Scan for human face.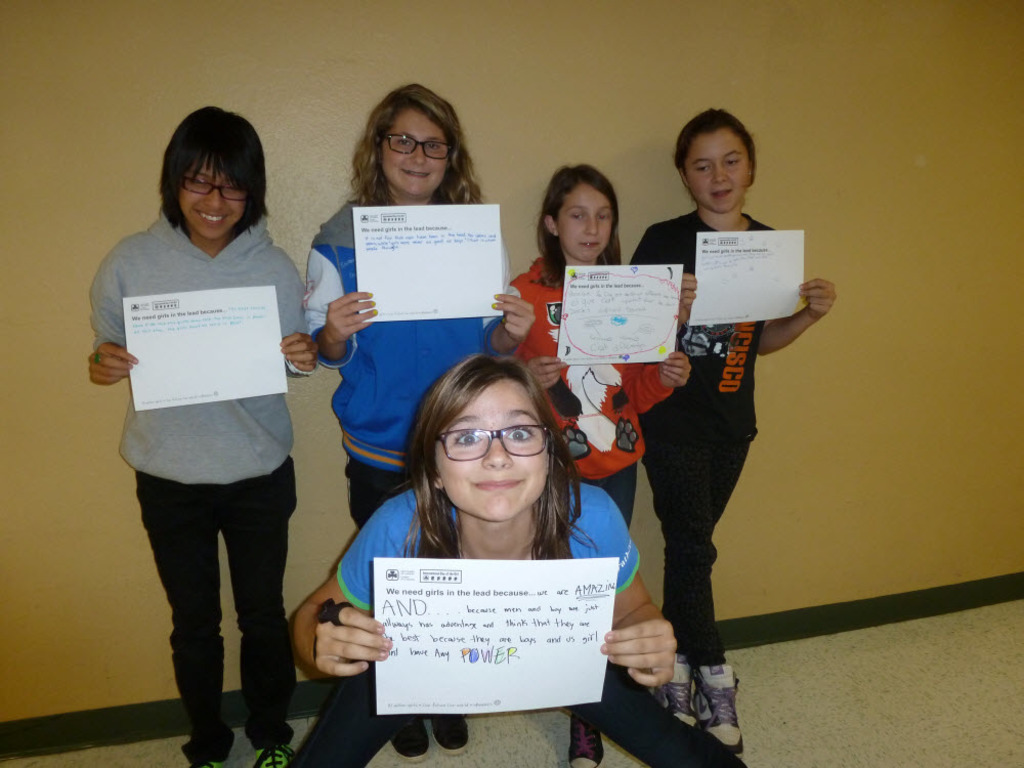
Scan result: pyautogui.locateOnScreen(558, 177, 617, 257).
